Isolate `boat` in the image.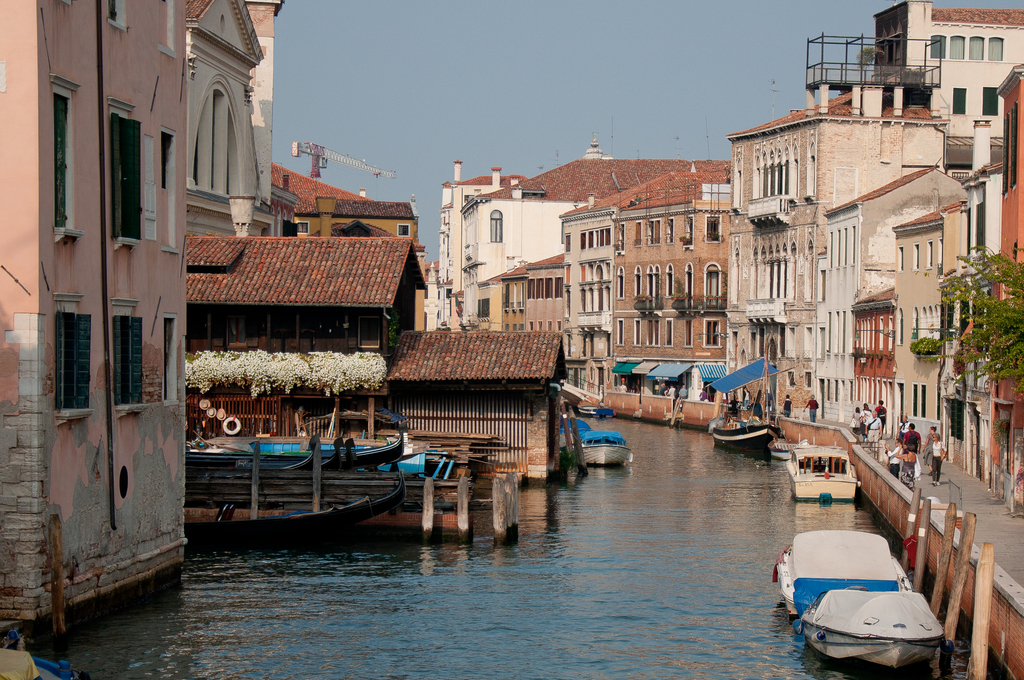
Isolated region: bbox=(783, 439, 865, 506).
